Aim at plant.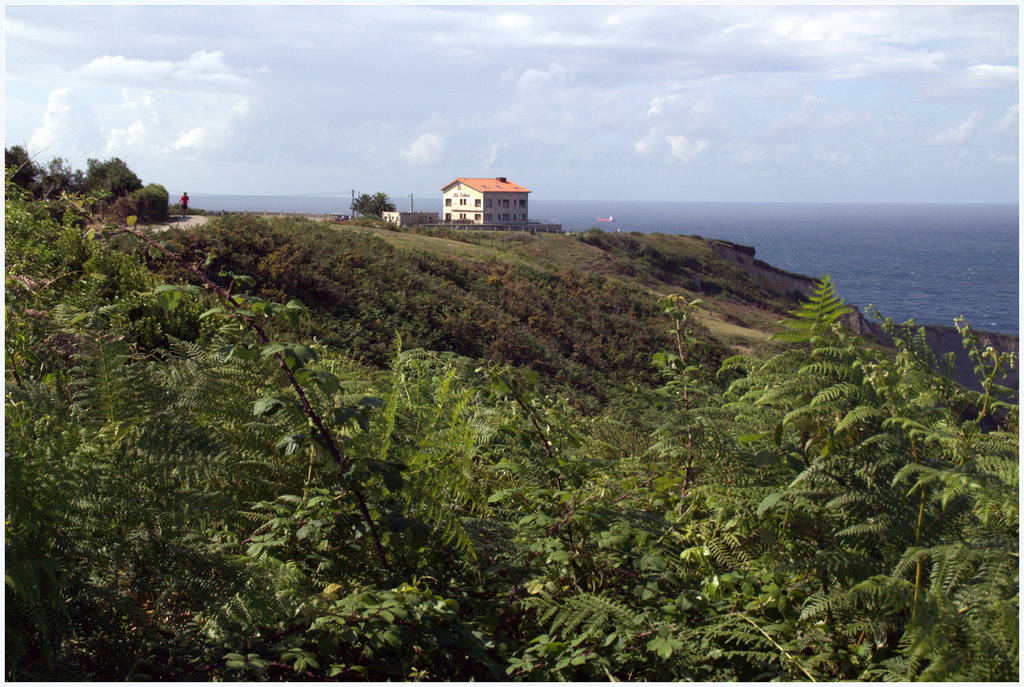
Aimed at <box>526,231,825,322</box>.
